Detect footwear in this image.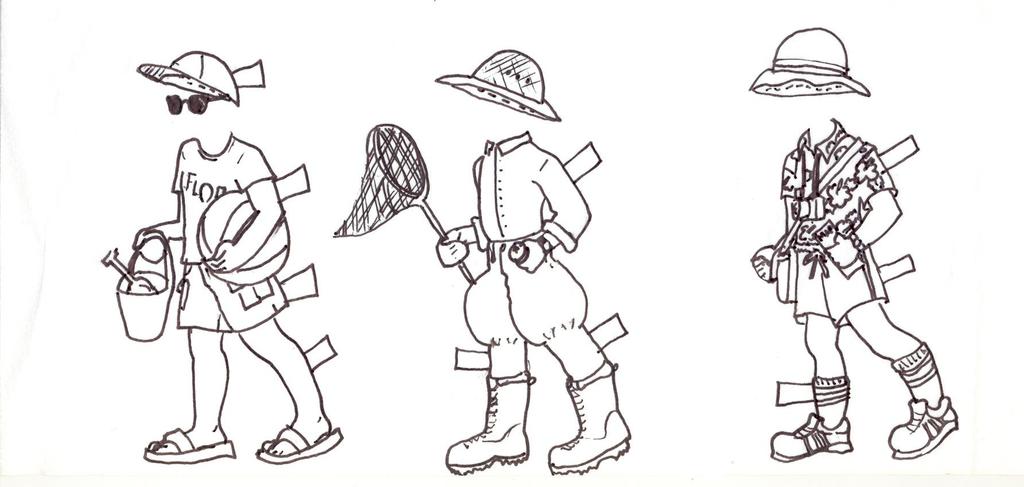
Detection: pyautogui.locateOnScreen(884, 397, 959, 458).
